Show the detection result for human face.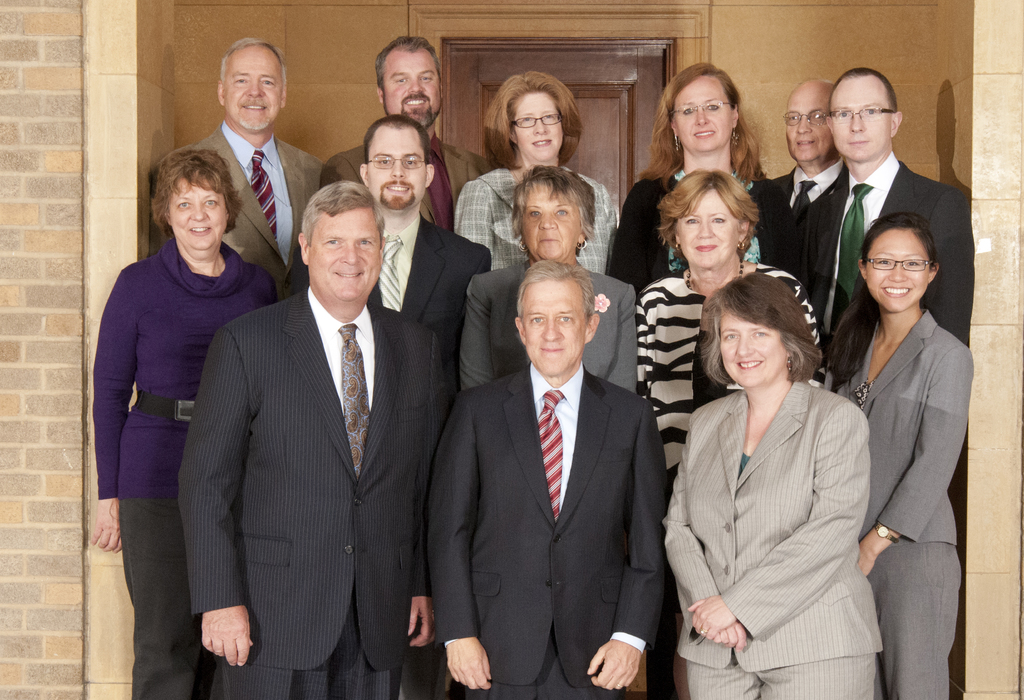
box=[669, 72, 731, 145].
